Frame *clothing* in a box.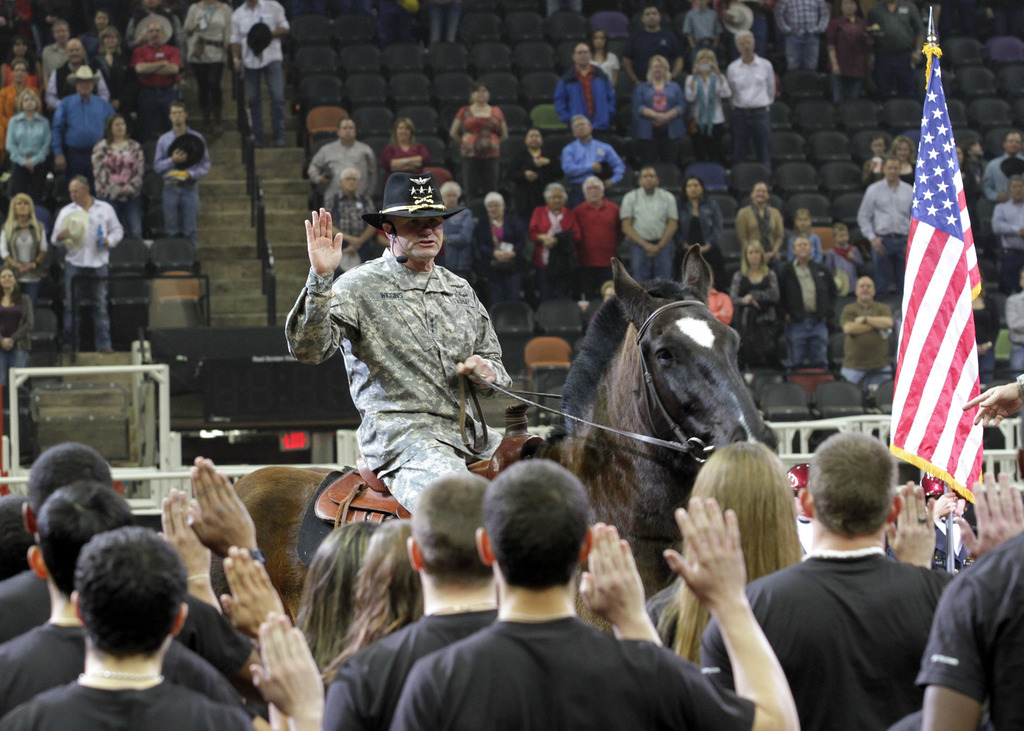
<box>621,184,680,285</box>.
